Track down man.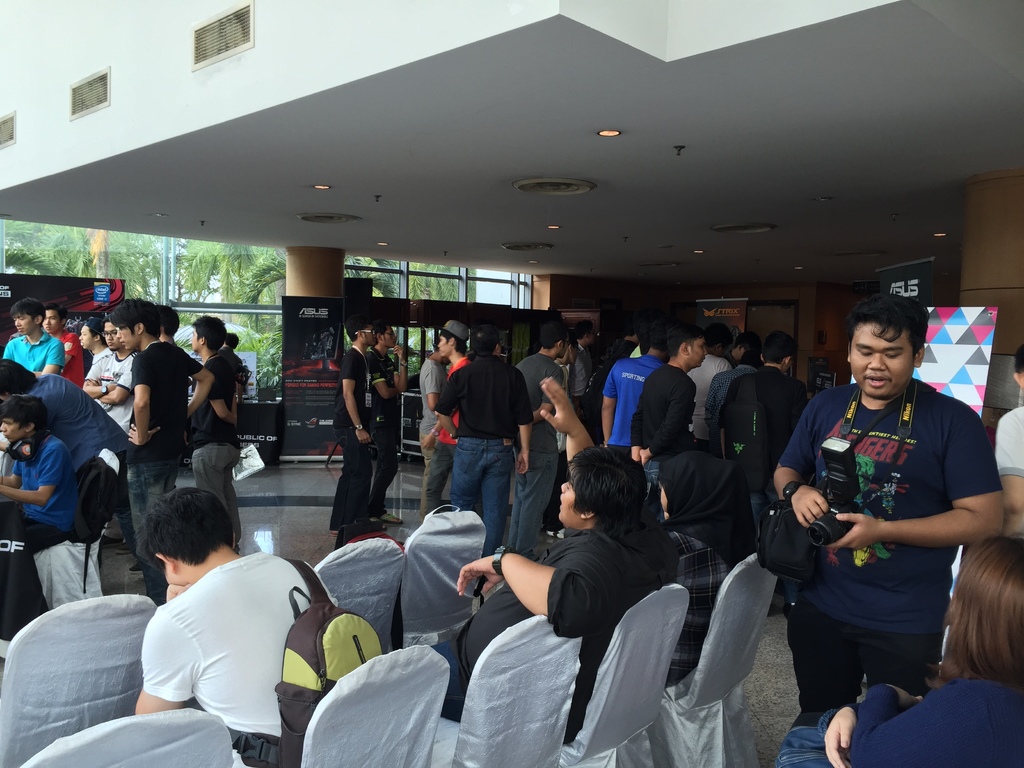
Tracked to x1=366 y1=324 x2=403 y2=531.
